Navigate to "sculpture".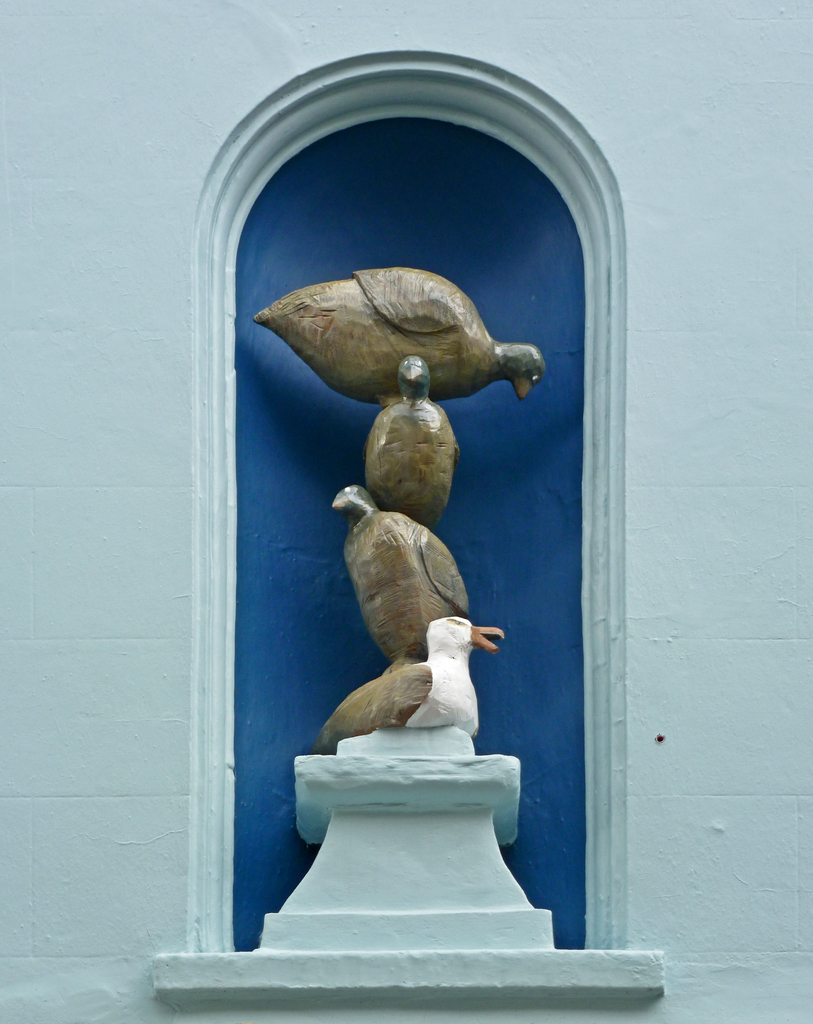
Navigation target: bbox=(259, 266, 539, 728).
